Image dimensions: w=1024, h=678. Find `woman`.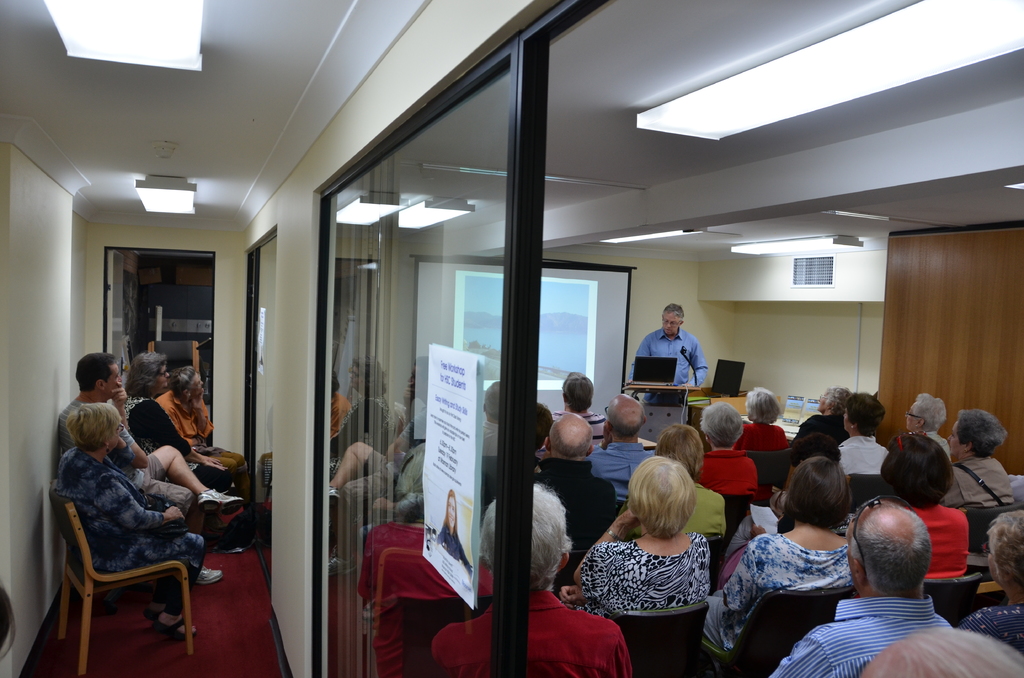
x1=687 y1=463 x2=876 y2=650.
